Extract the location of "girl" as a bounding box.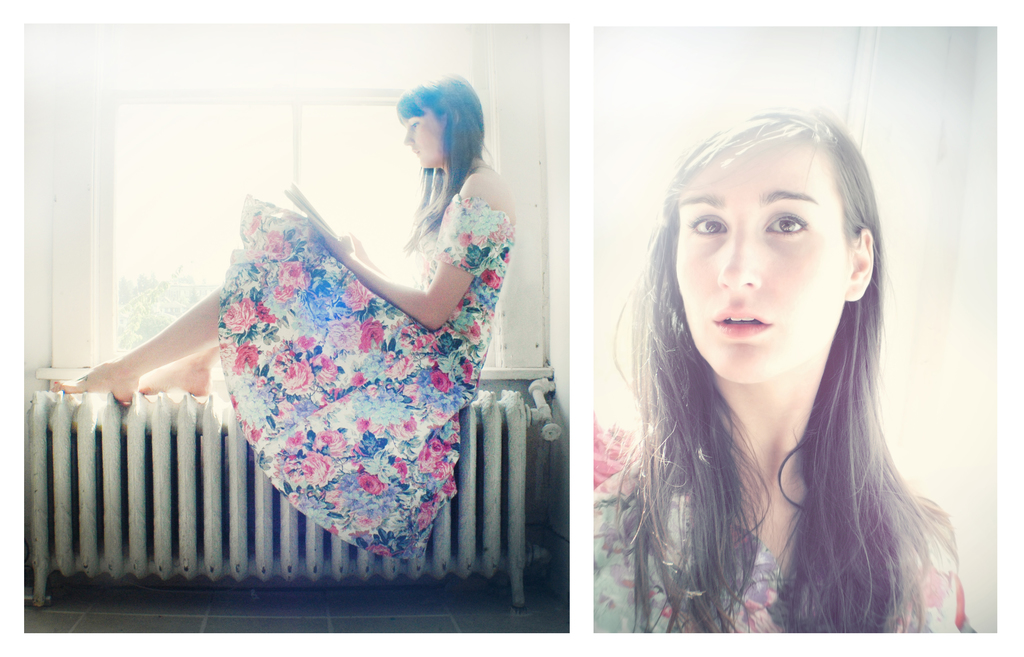
(x1=45, y1=70, x2=514, y2=563).
